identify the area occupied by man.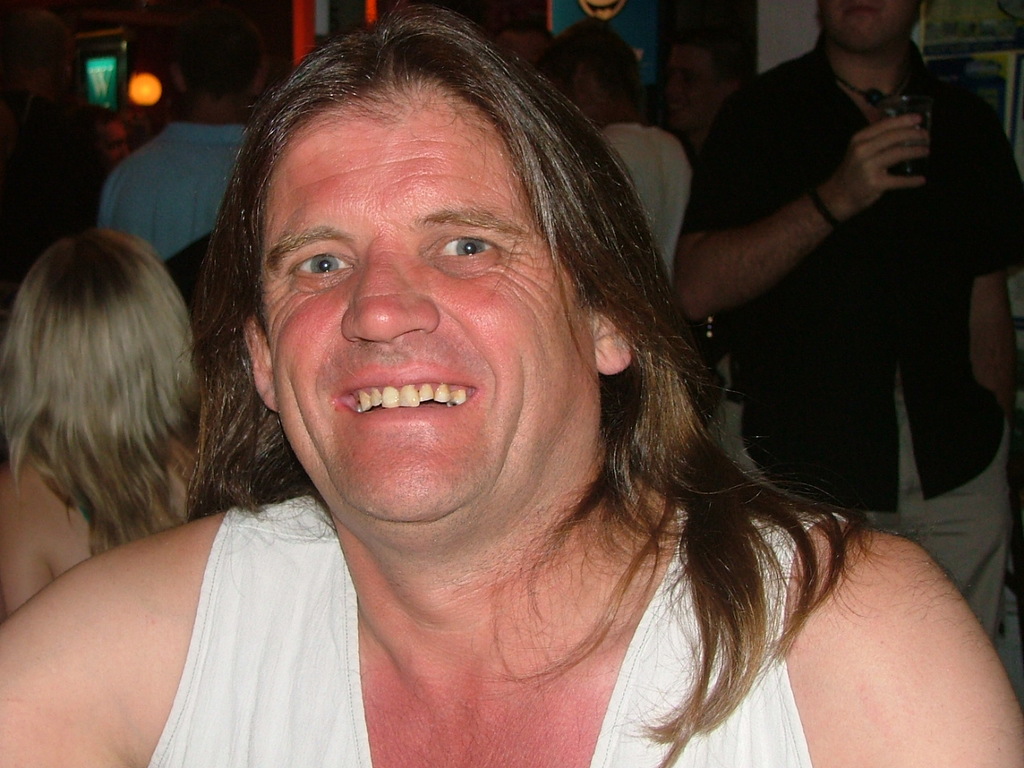
Area: left=538, top=16, right=692, bottom=282.
